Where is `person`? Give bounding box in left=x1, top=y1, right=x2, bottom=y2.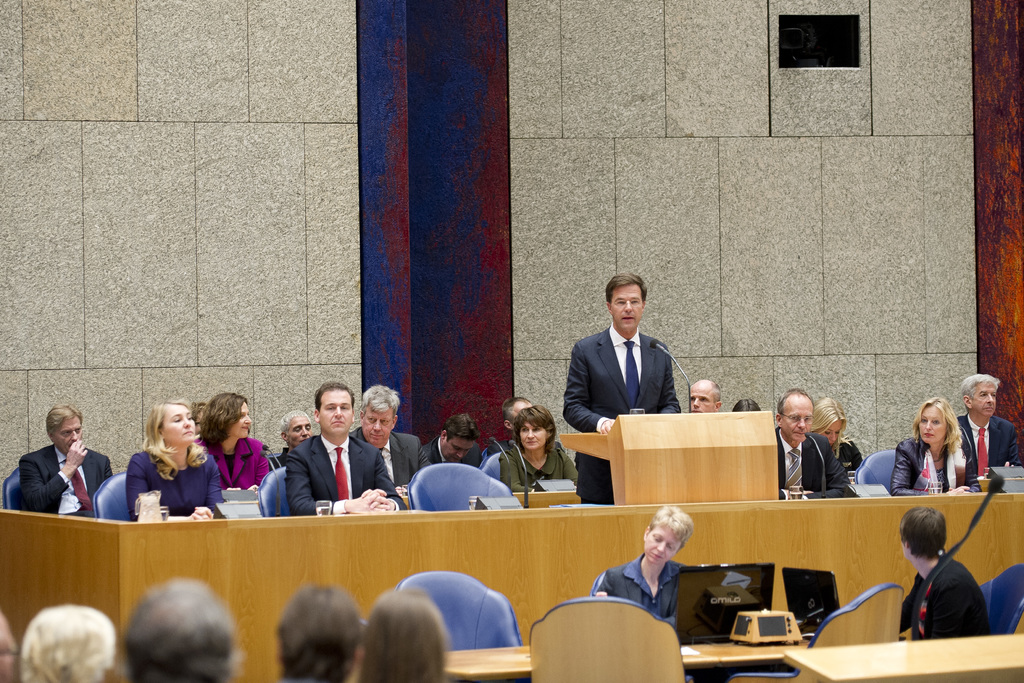
left=351, top=386, right=431, bottom=502.
